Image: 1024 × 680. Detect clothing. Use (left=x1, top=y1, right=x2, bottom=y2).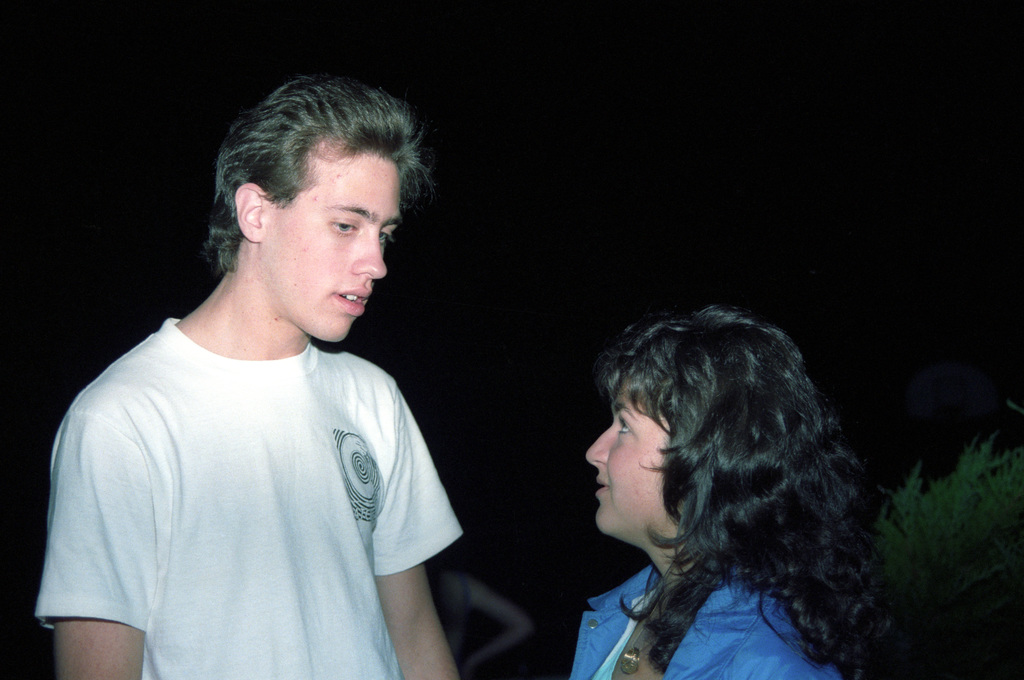
(left=34, top=257, right=449, bottom=665).
